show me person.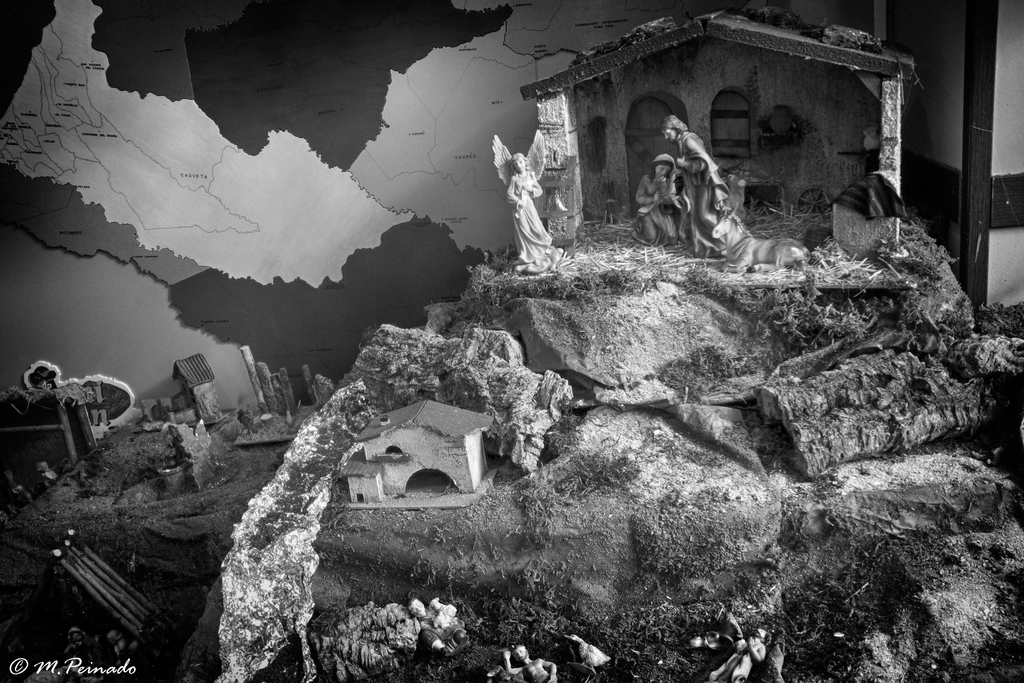
person is here: 706, 626, 767, 682.
